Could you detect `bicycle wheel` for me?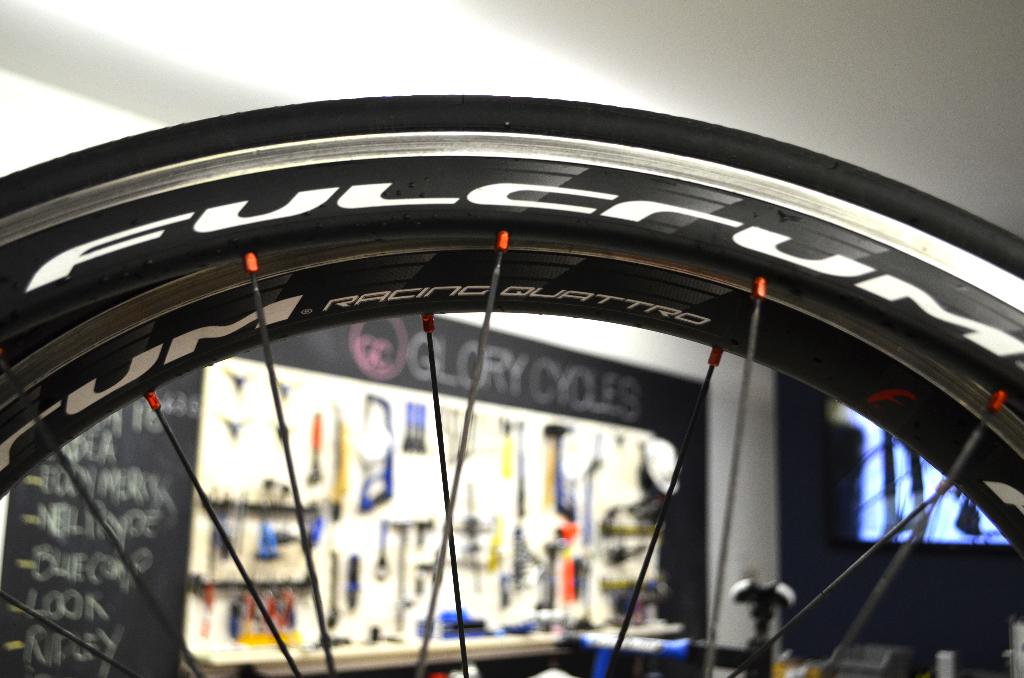
Detection result: bbox=[0, 103, 1023, 677].
